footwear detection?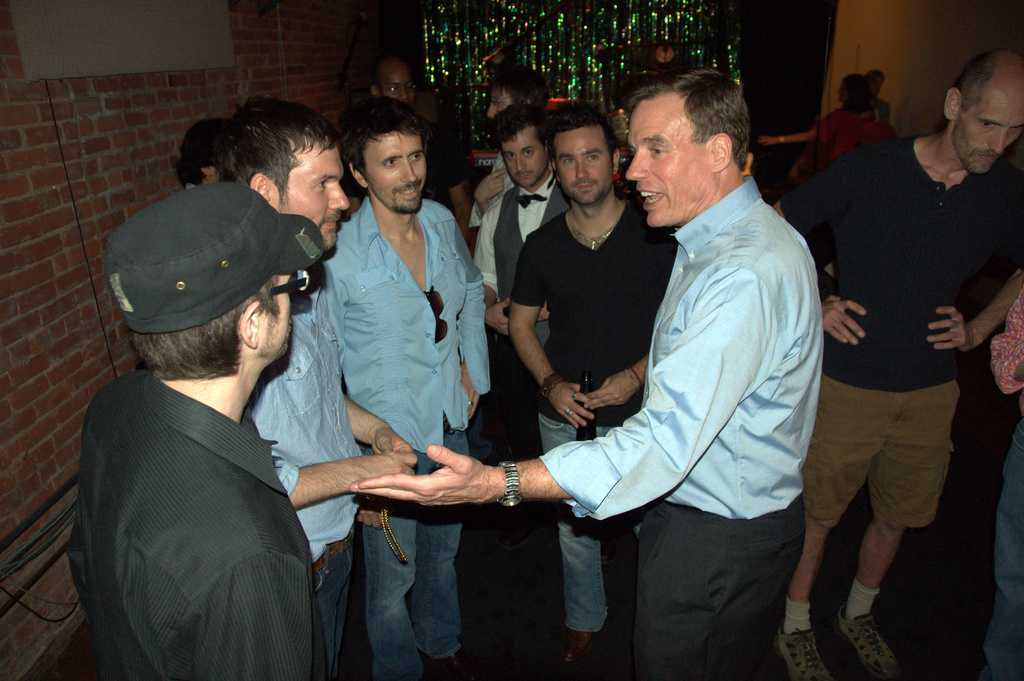
box(565, 625, 594, 662)
